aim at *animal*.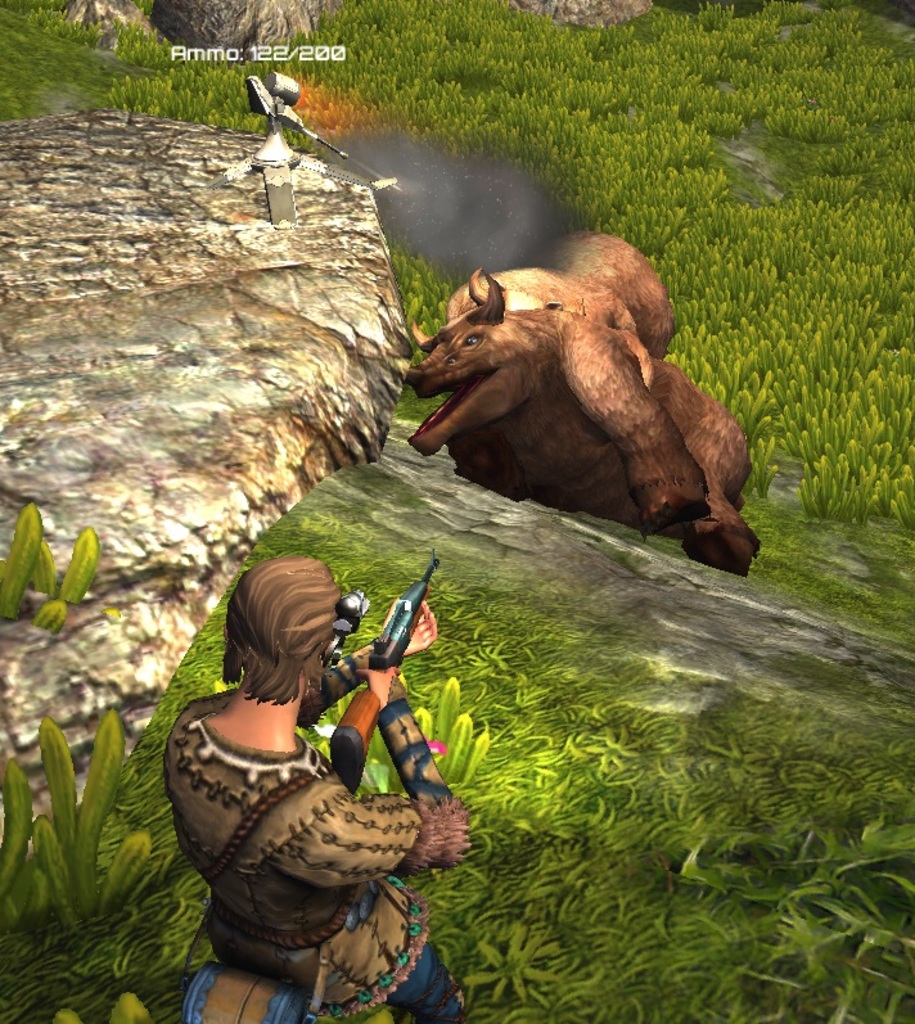
Aimed at [438,222,688,353].
